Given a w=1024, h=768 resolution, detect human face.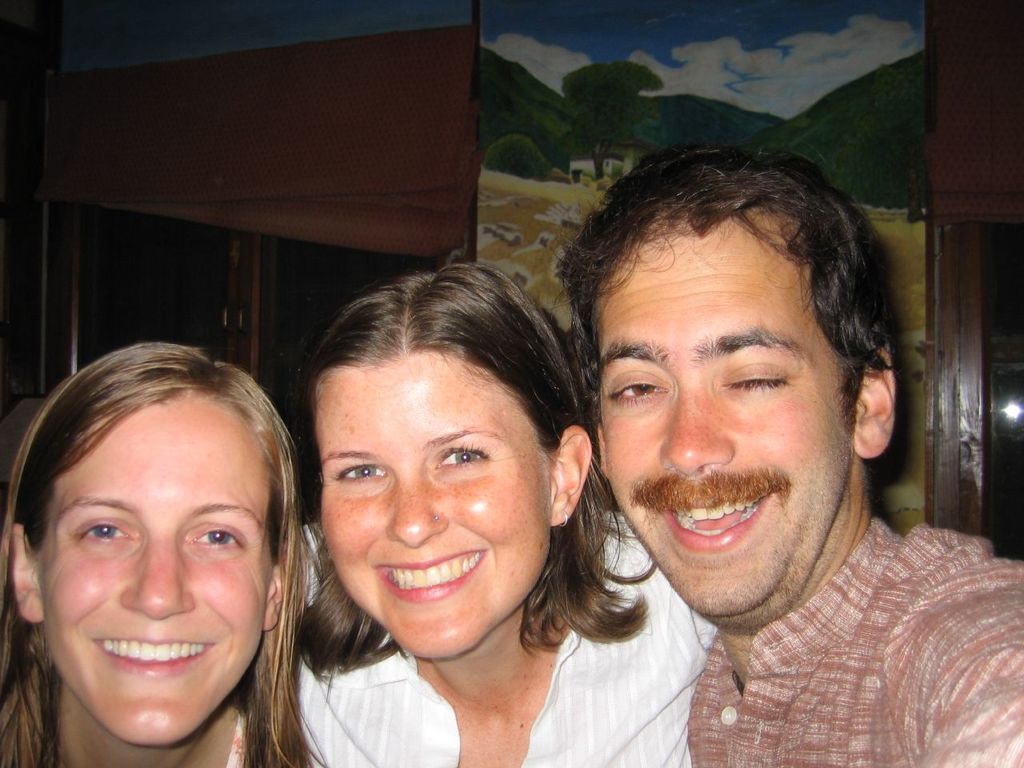
[left=590, top=210, right=862, bottom=620].
